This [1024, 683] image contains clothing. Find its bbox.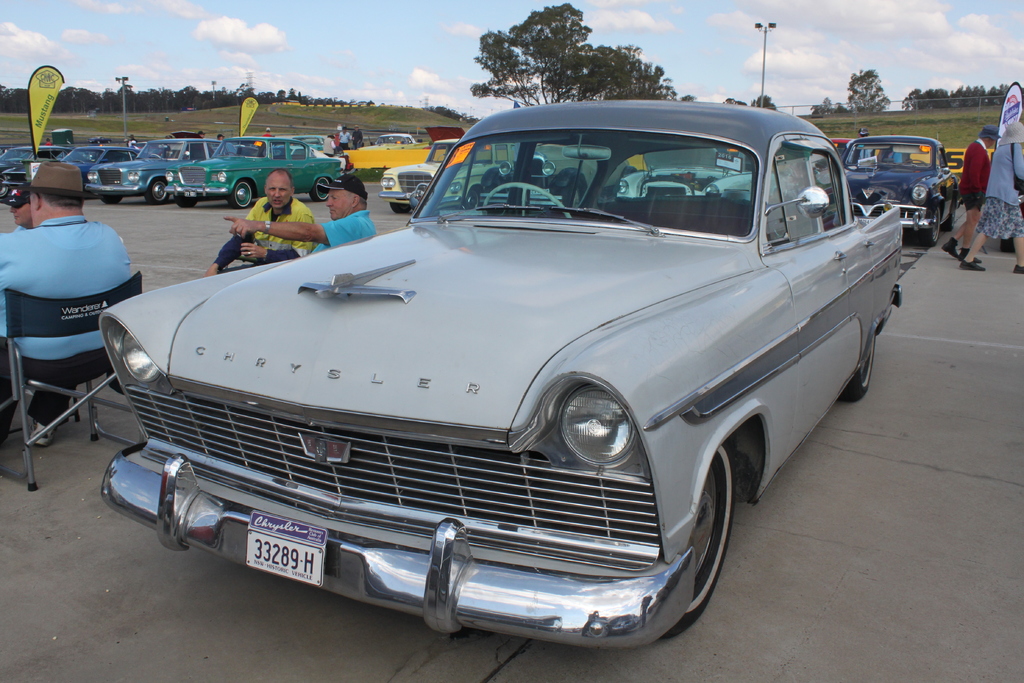
<box>962,135,997,213</box>.
